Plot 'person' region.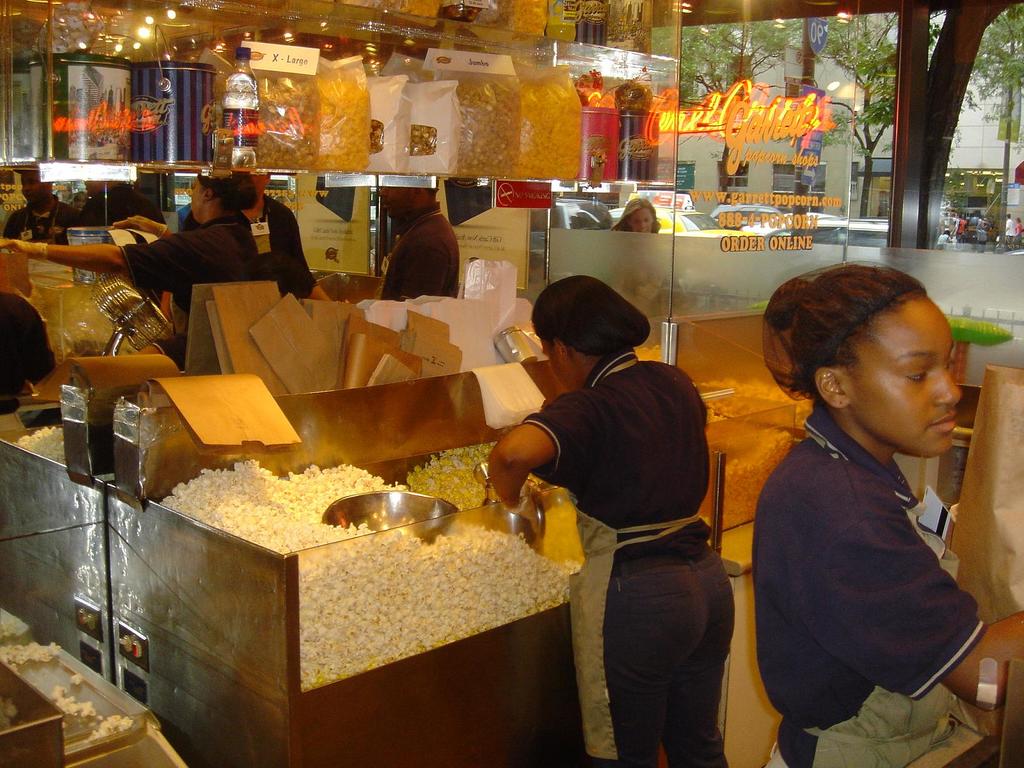
Plotted at bbox=(607, 193, 660, 236).
